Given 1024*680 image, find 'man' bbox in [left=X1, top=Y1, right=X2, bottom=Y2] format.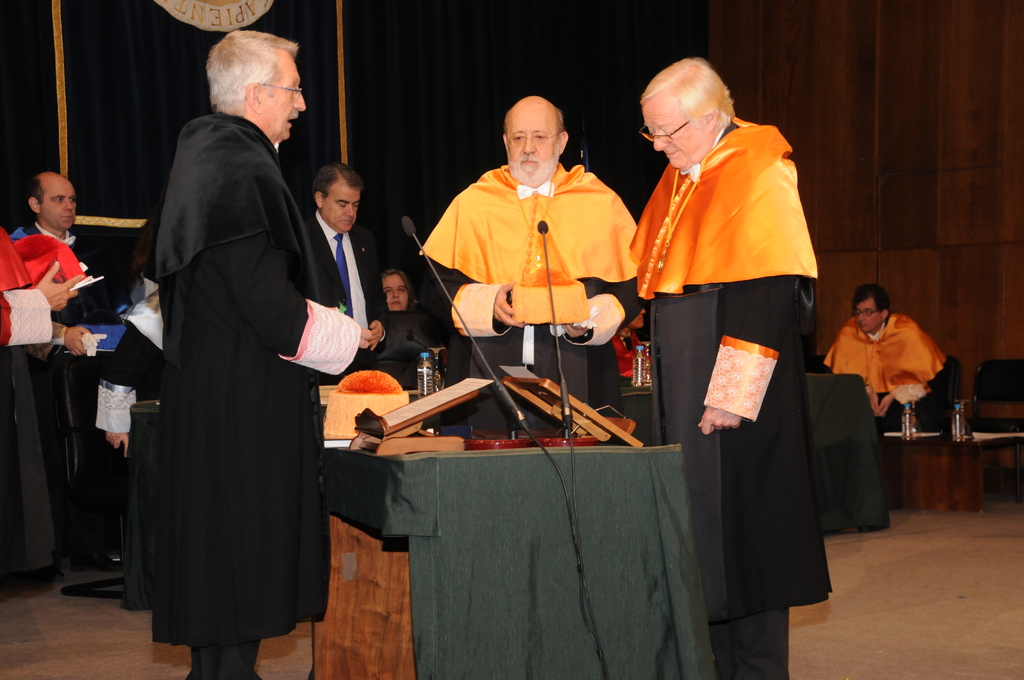
[left=628, top=58, right=833, bottom=679].
